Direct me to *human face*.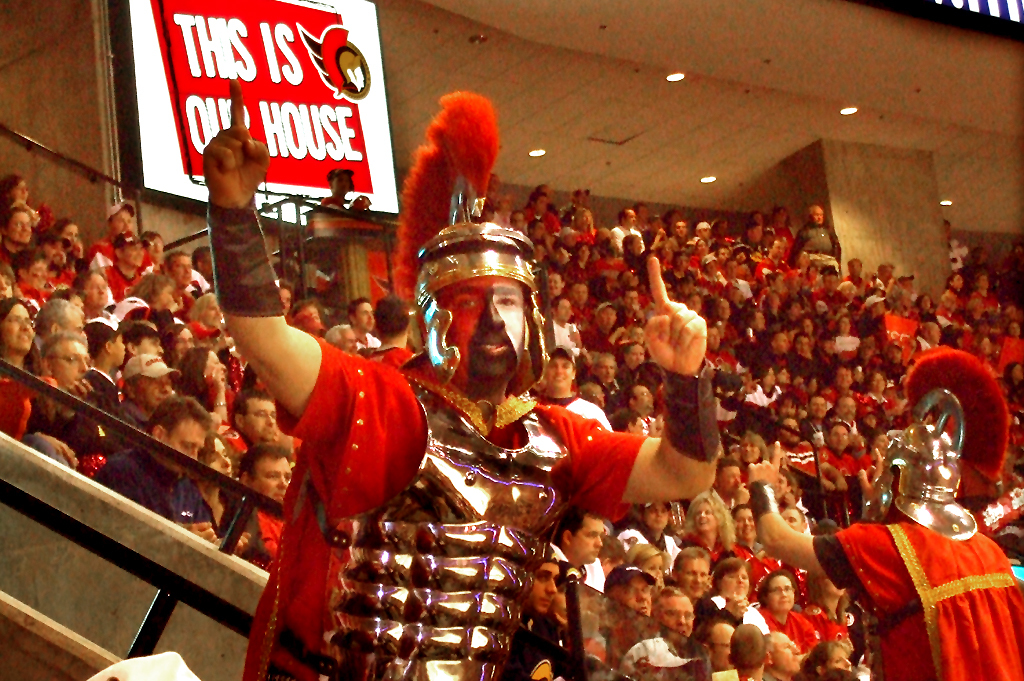
Direction: bbox(874, 436, 890, 454).
